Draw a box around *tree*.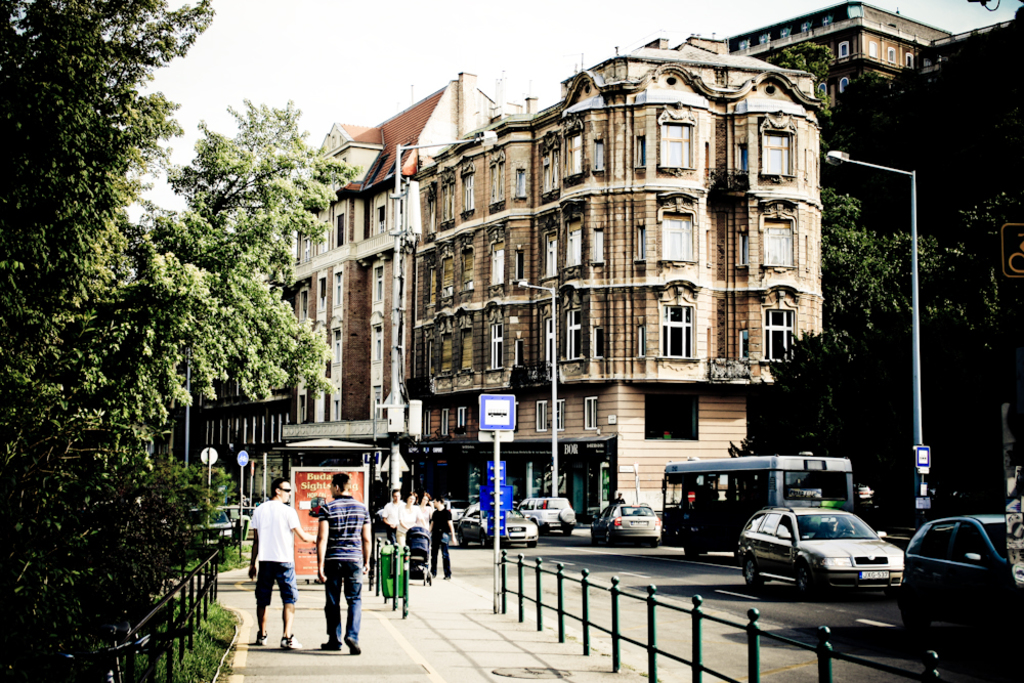
crop(766, 25, 834, 70).
